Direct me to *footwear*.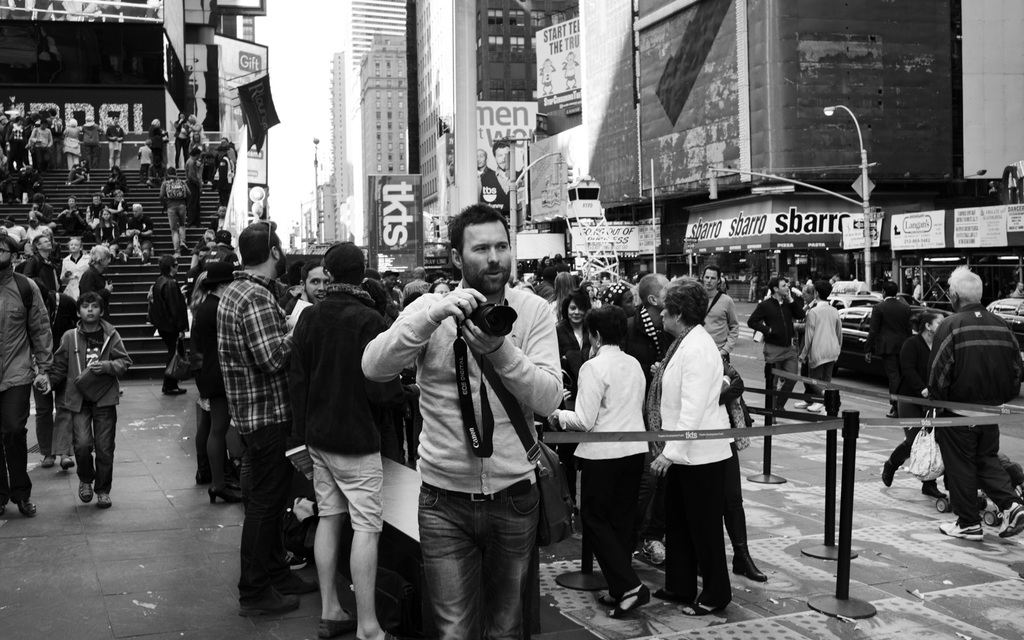
Direction: [923,480,942,500].
